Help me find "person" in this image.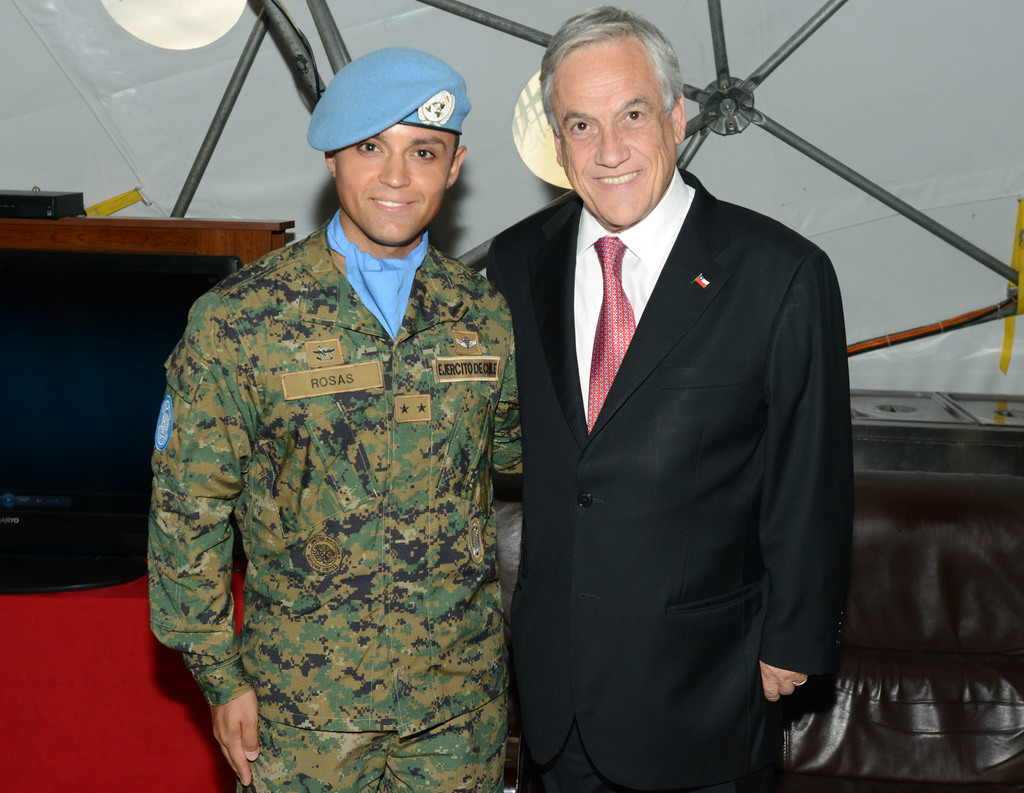
Found it: box=[143, 45, 523, 792].
